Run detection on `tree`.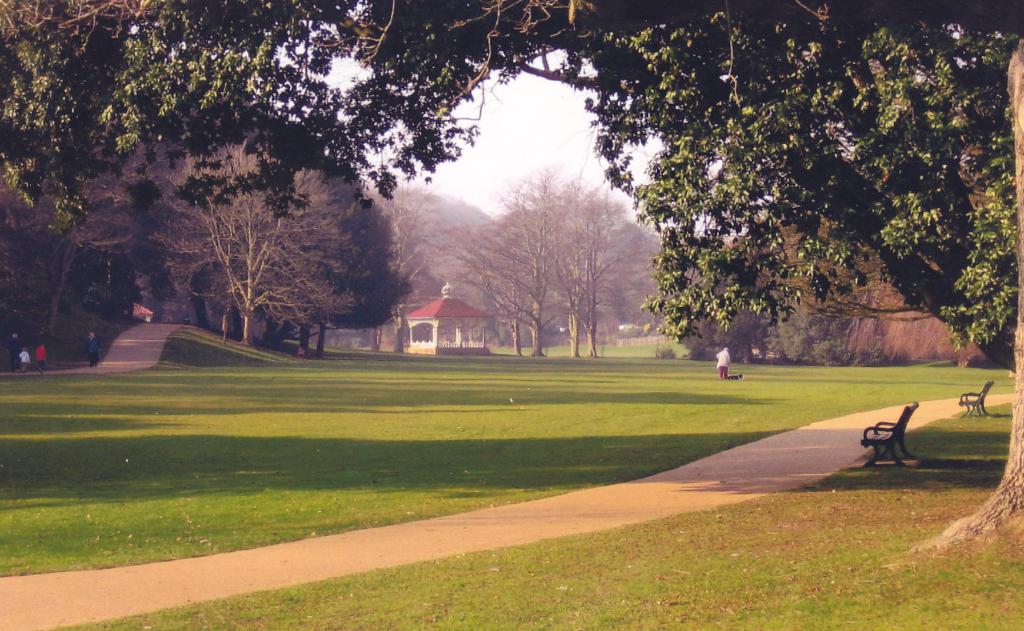
Result: (545,177,601,356).
